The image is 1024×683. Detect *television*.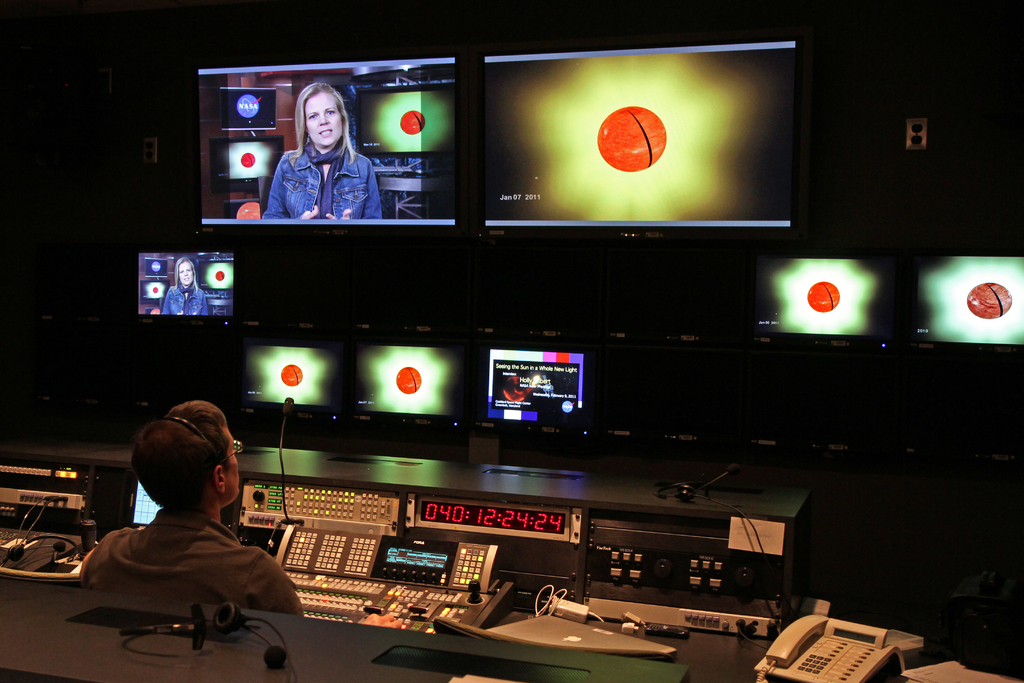
Detection: (left=368, top=331, right=462, bottom=431).
